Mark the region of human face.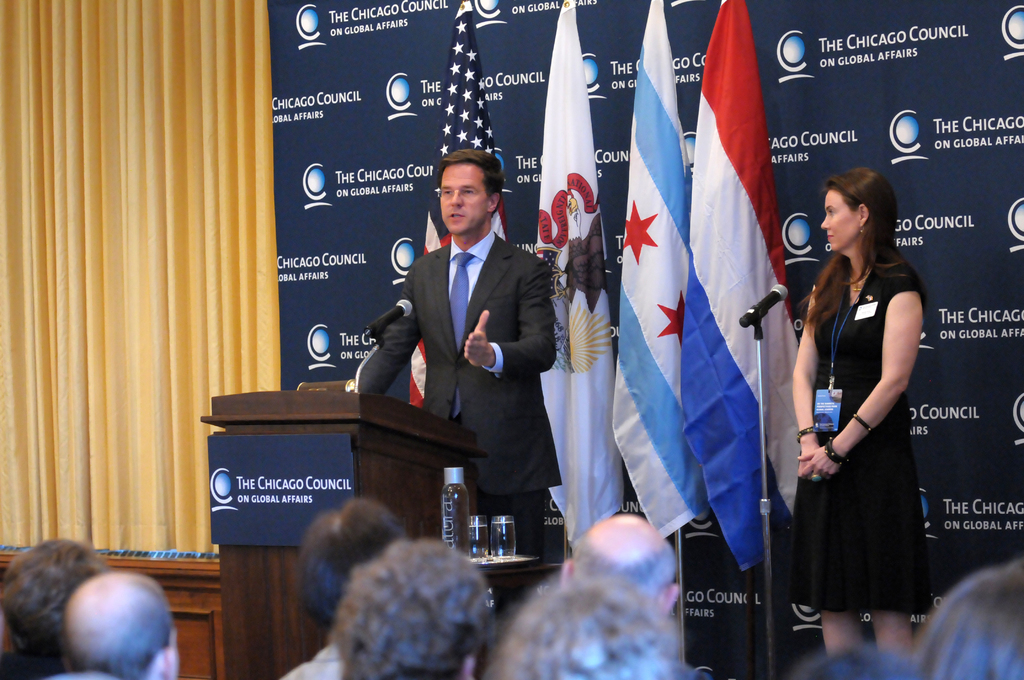
Region: 820 190 861 252.
